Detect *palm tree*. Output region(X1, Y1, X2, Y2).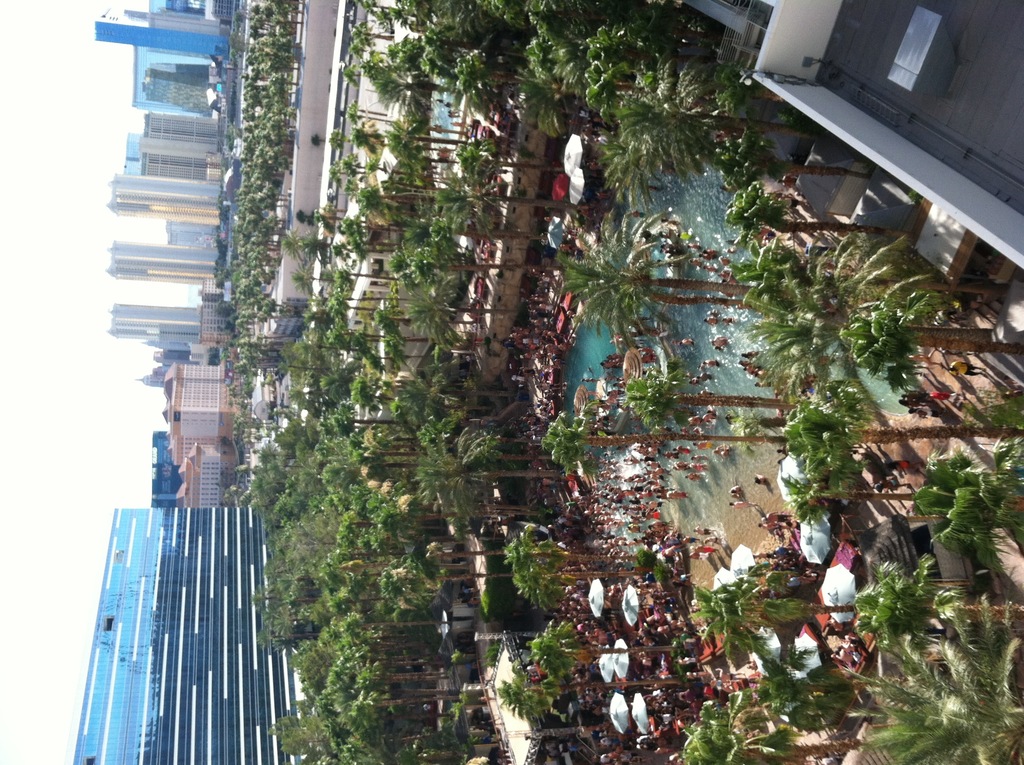
region(526, 616, 660, 677).
